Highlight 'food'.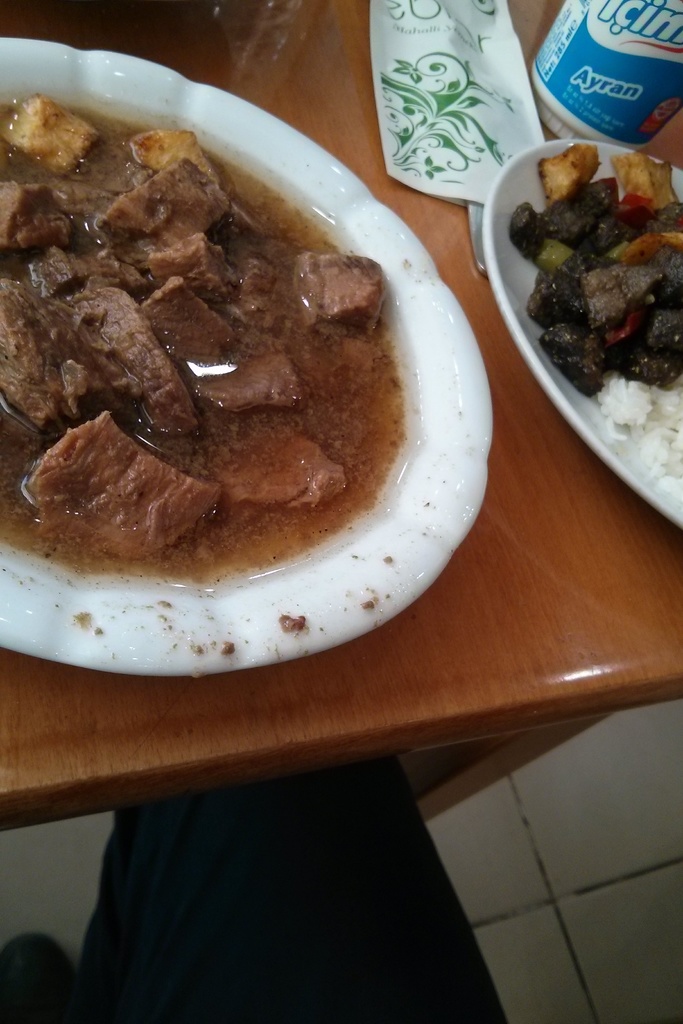
Highlighted region: bbox=(511, 144, 682, 497).
